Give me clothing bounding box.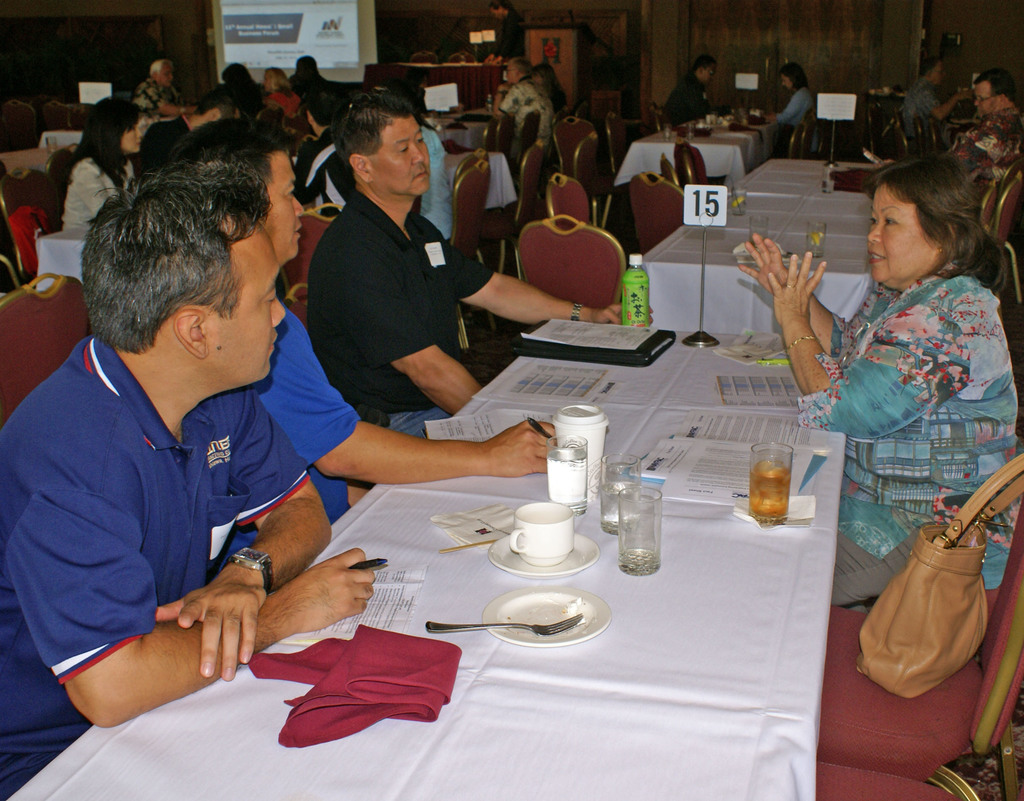
x1=0 y1=331 x2=309 y2=800.
